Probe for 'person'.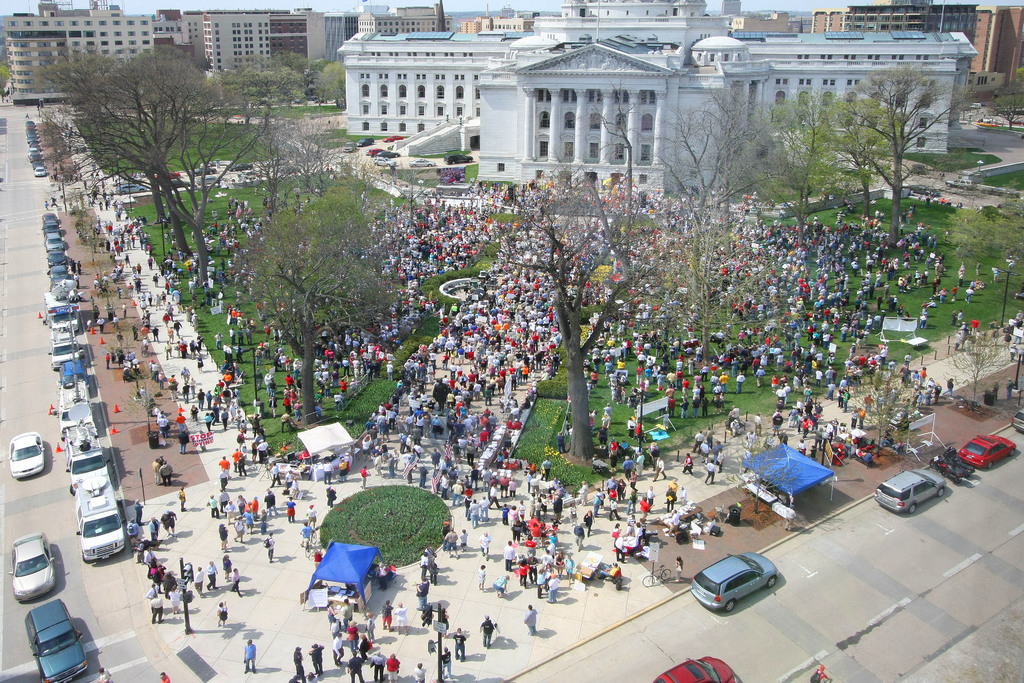
Probe result: l=995, t=381, r=998, b=400.
